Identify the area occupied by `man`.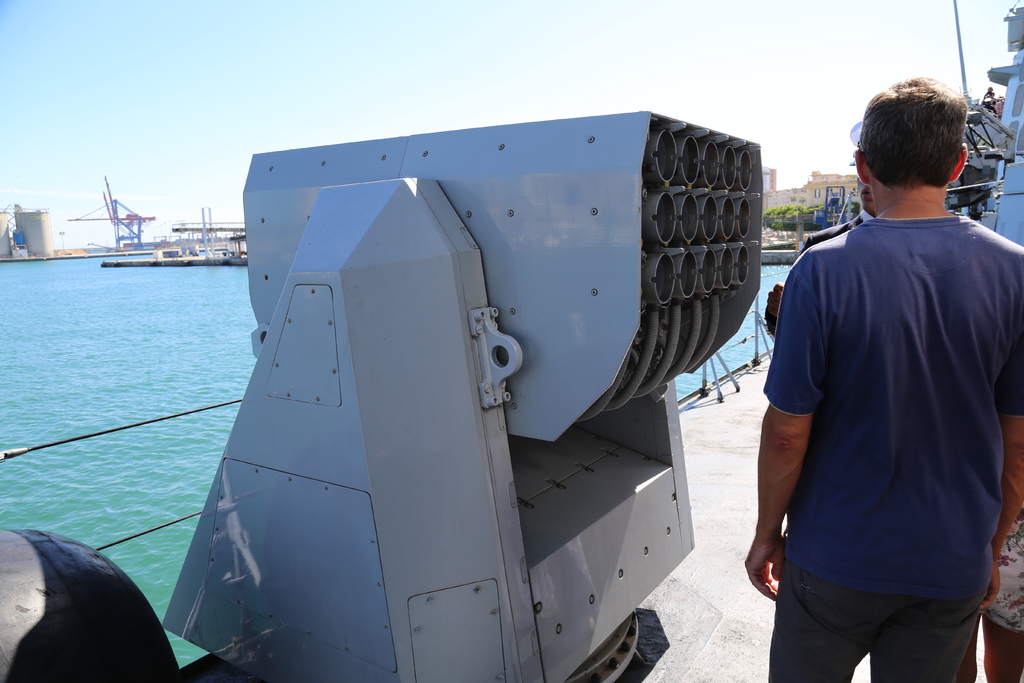
Area: (750, 72, 1018, 677).
